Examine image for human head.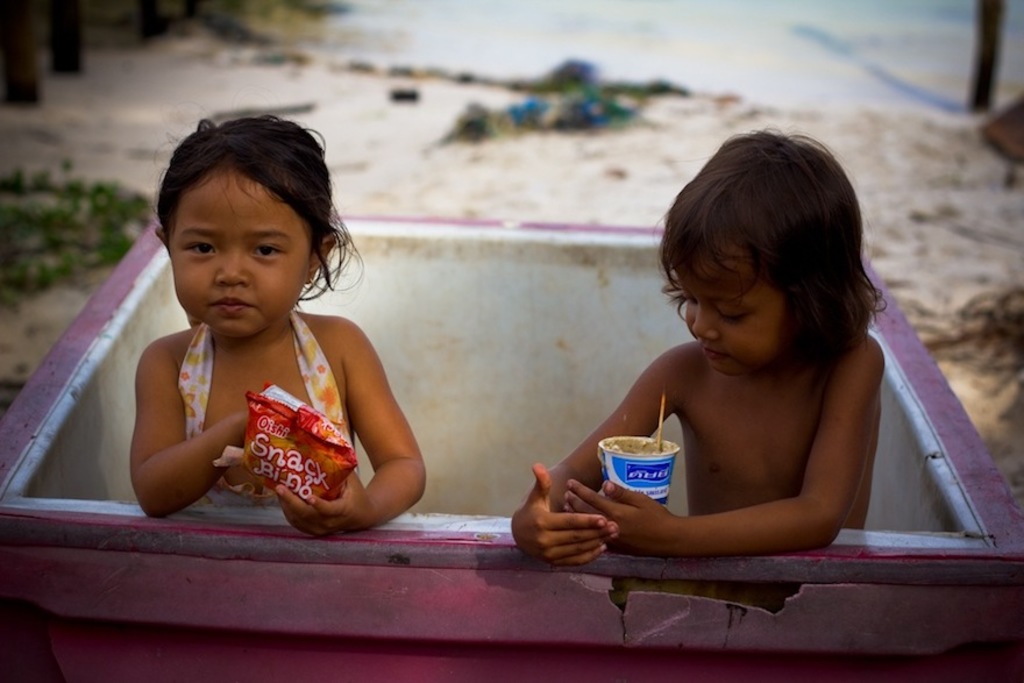
Examination result: [141, 106, 362, 313].
